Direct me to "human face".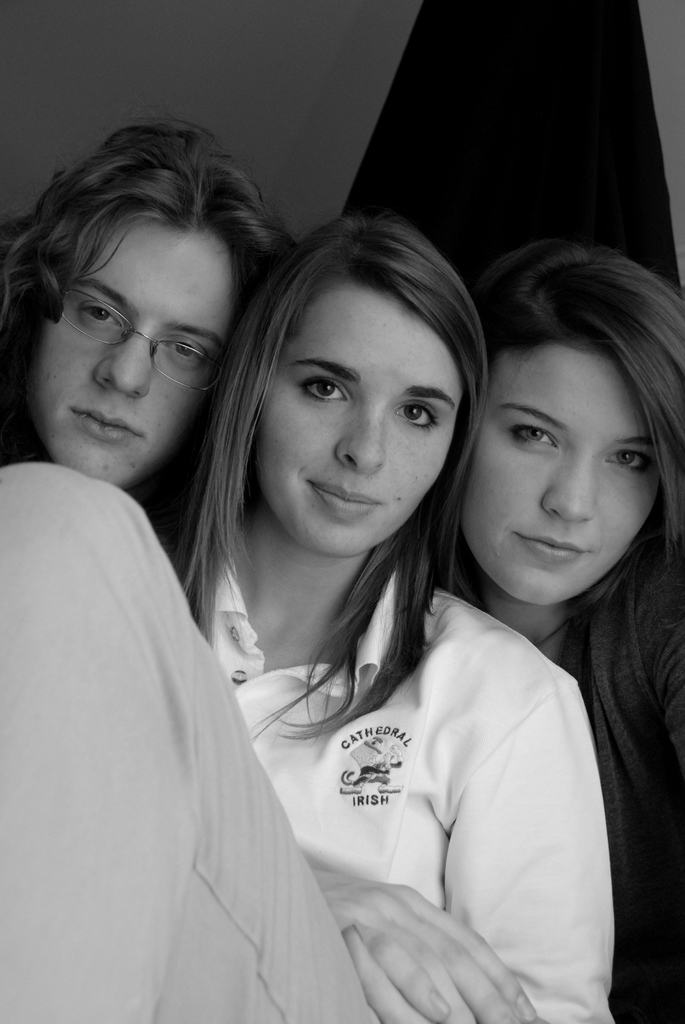
Direction: locate(258, 285, 461, 550).
